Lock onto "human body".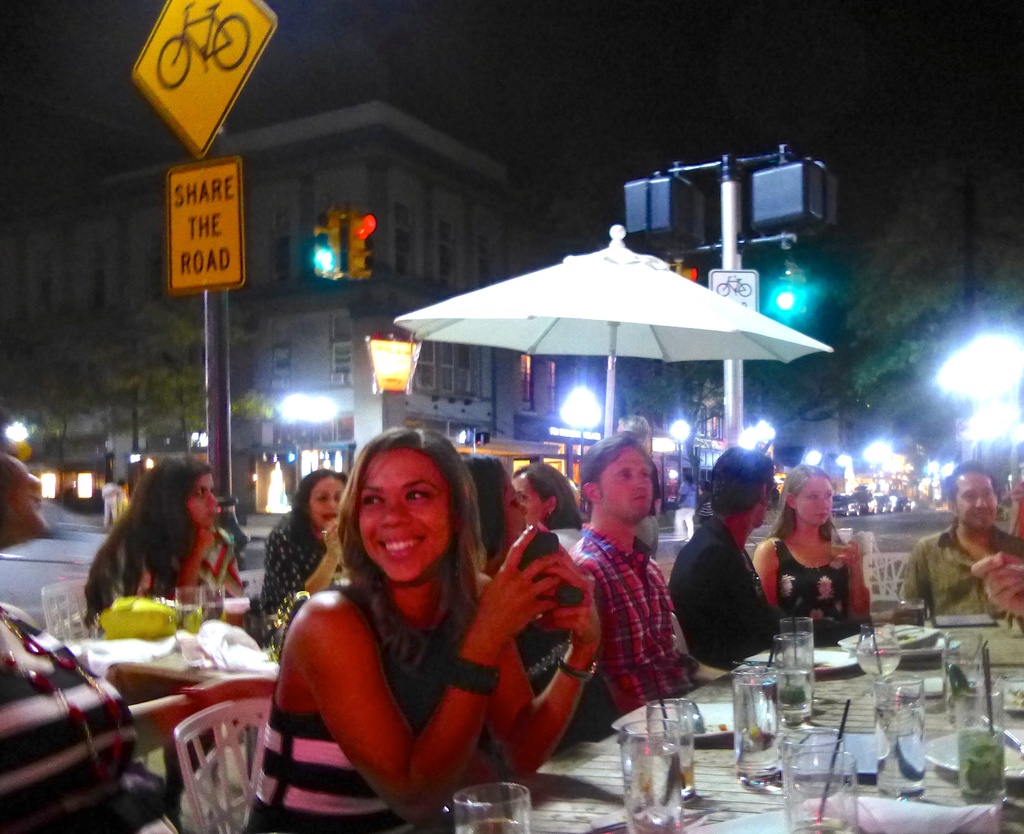
Locked: {"left": 79, "top": 452, "right": 251, "bottom": 582}.
